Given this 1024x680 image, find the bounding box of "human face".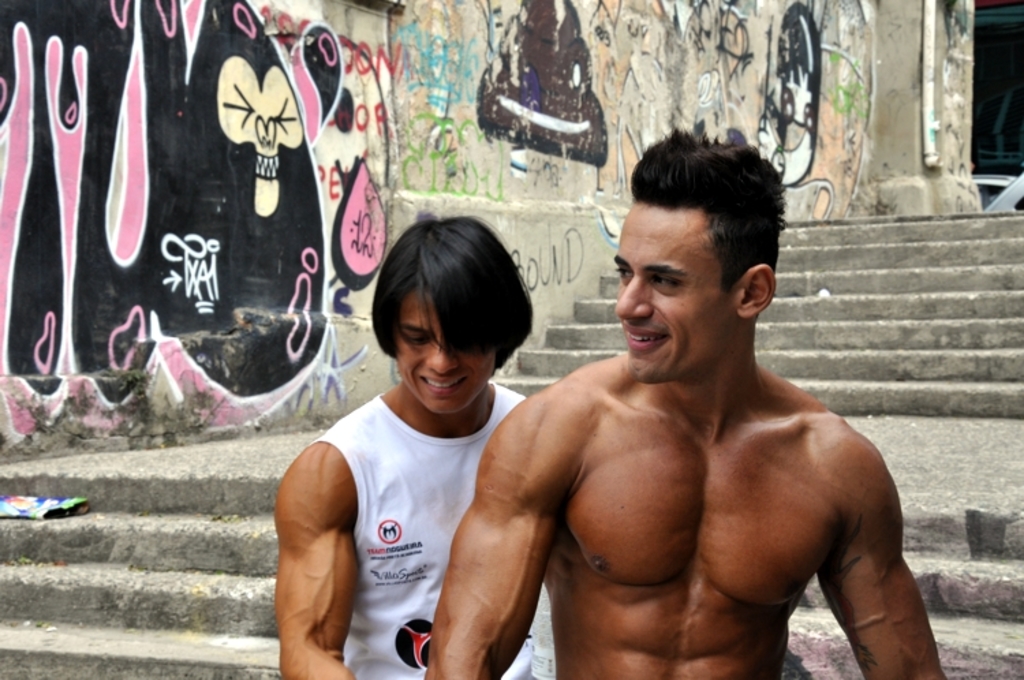
crop(399, 288, 496, 421).
